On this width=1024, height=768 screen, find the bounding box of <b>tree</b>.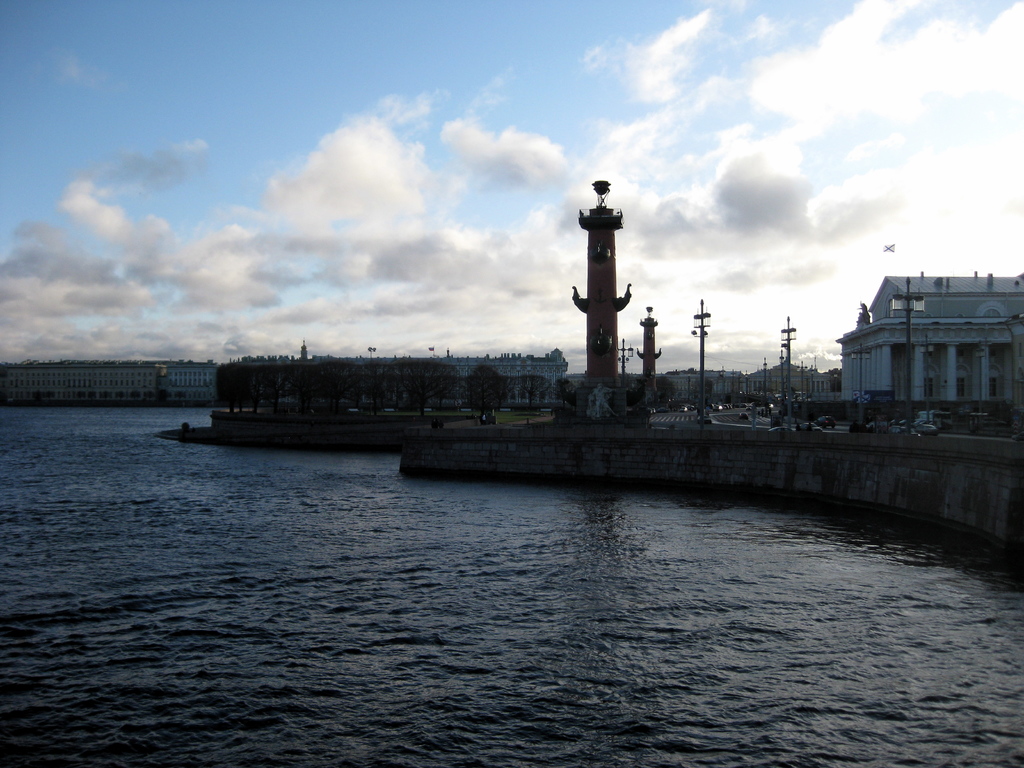
Bounding box: (464,360,511,424).
